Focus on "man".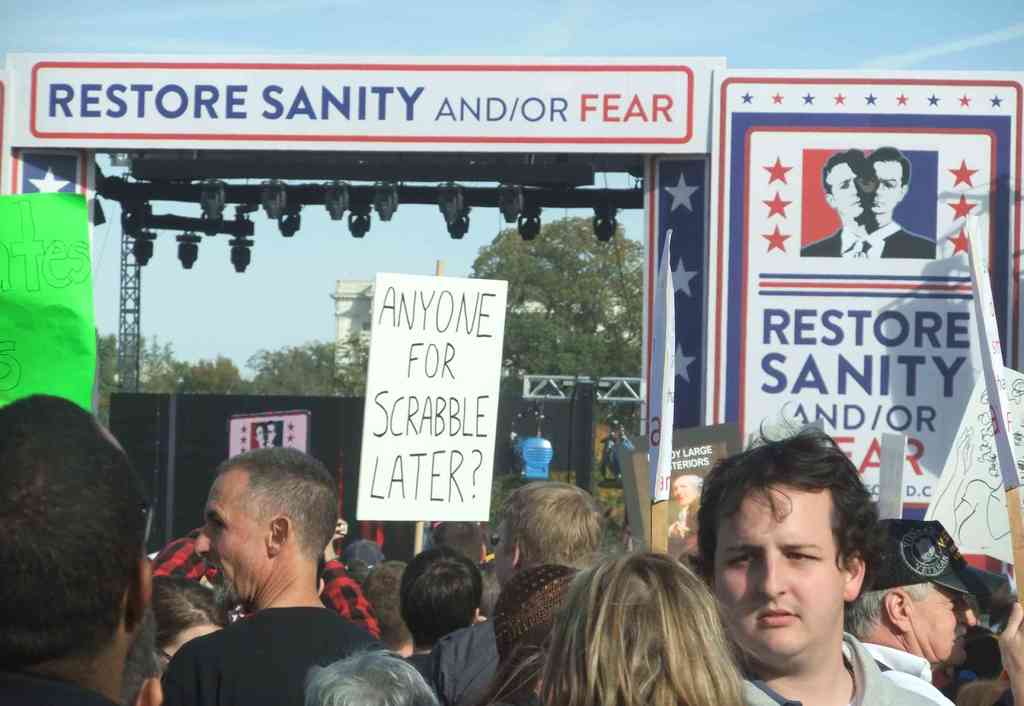
Focused at 307,639,461,705.
